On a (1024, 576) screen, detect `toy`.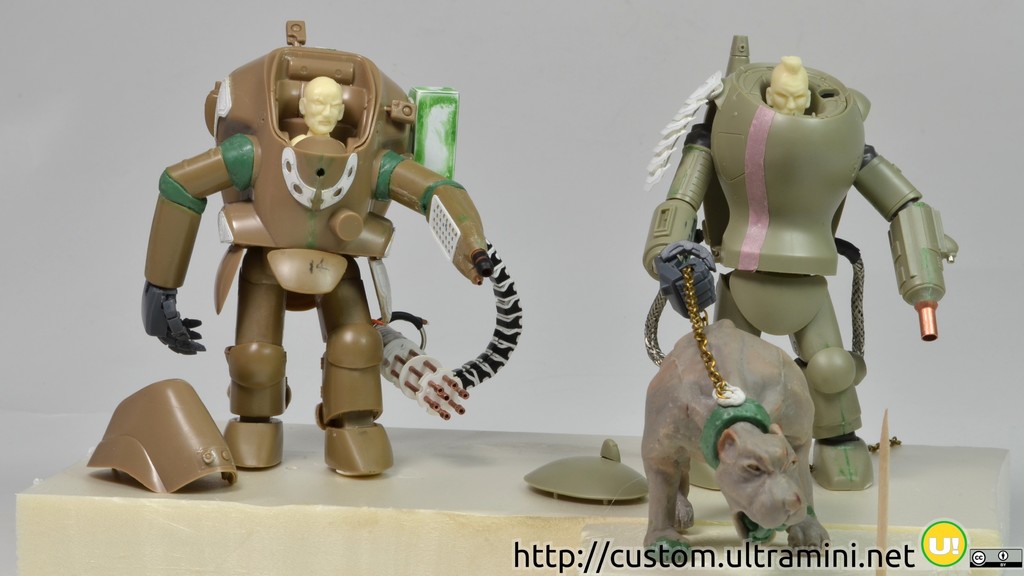
BBox(525, 438, 648, 506).
